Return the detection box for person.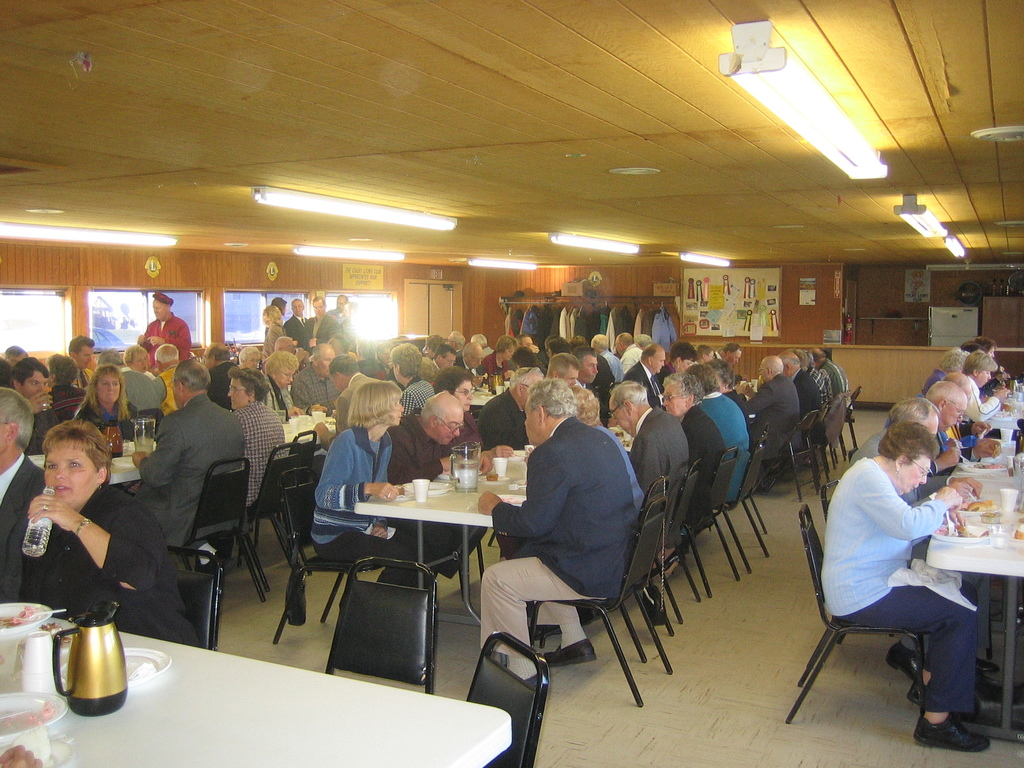
68/332/95/390.
